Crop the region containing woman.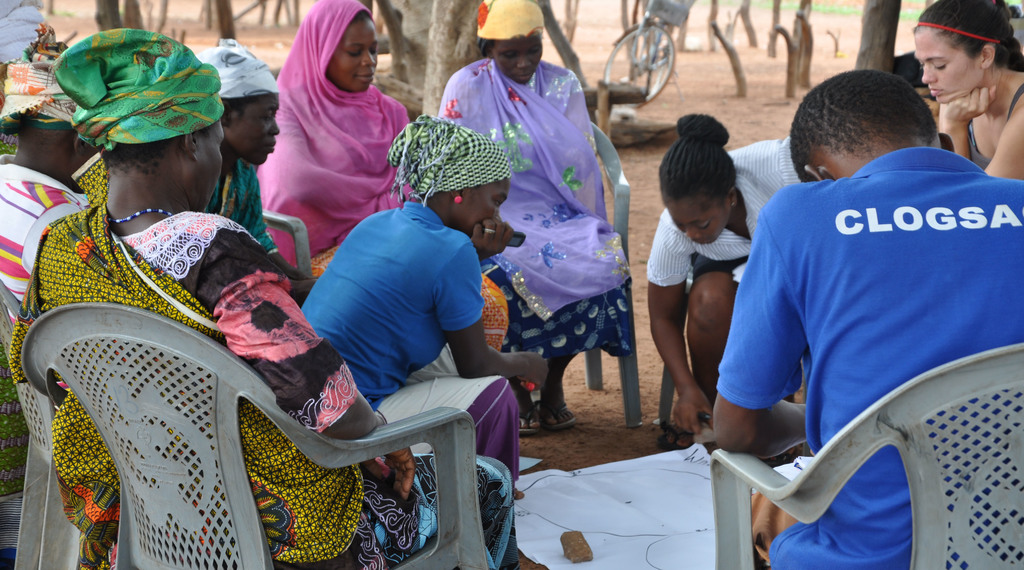
Crop region: bbox(5, 28, 511, 569).
